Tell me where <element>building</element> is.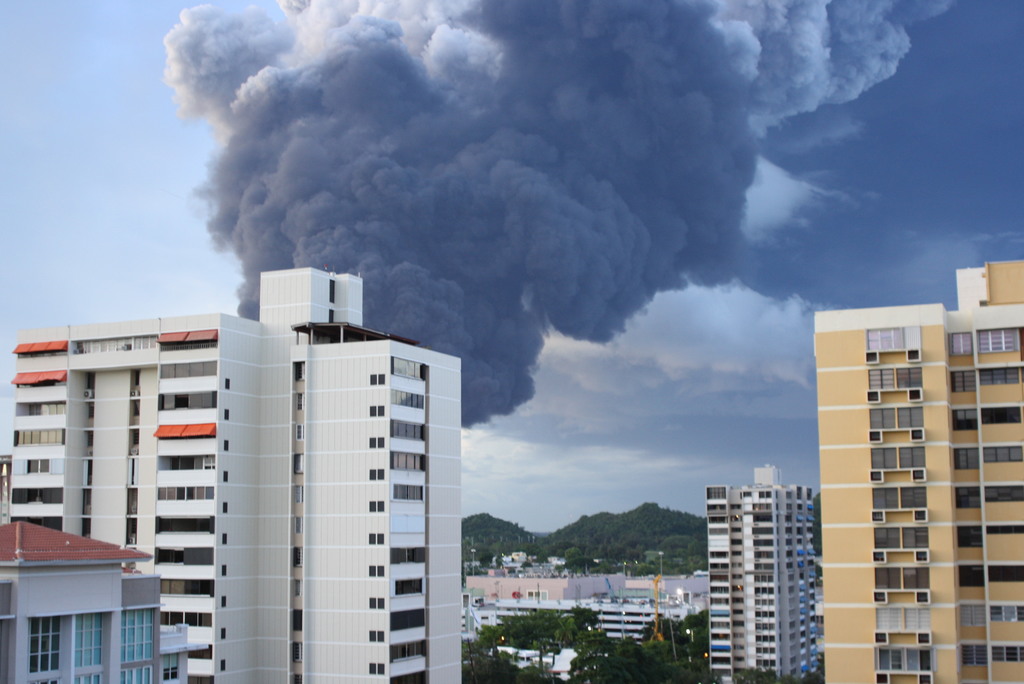
<element>building</element> is at (left=10, top=271, right=463, bottom=683).
